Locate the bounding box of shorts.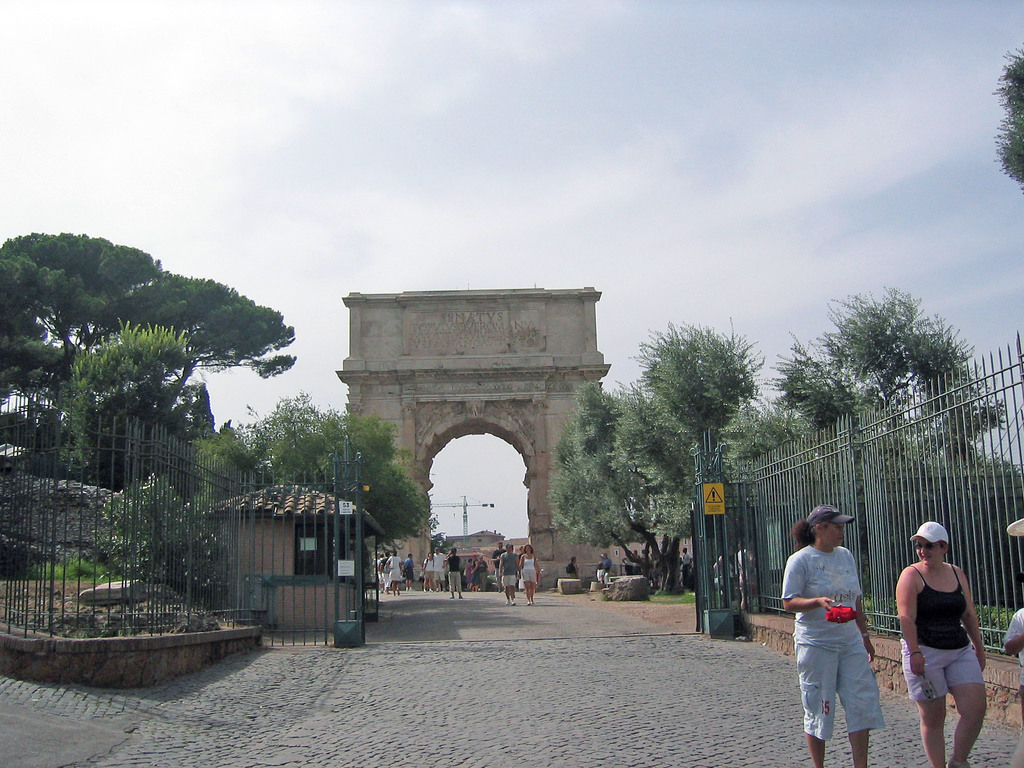
Bounding box: bbox(501, 575, 518, 589).
